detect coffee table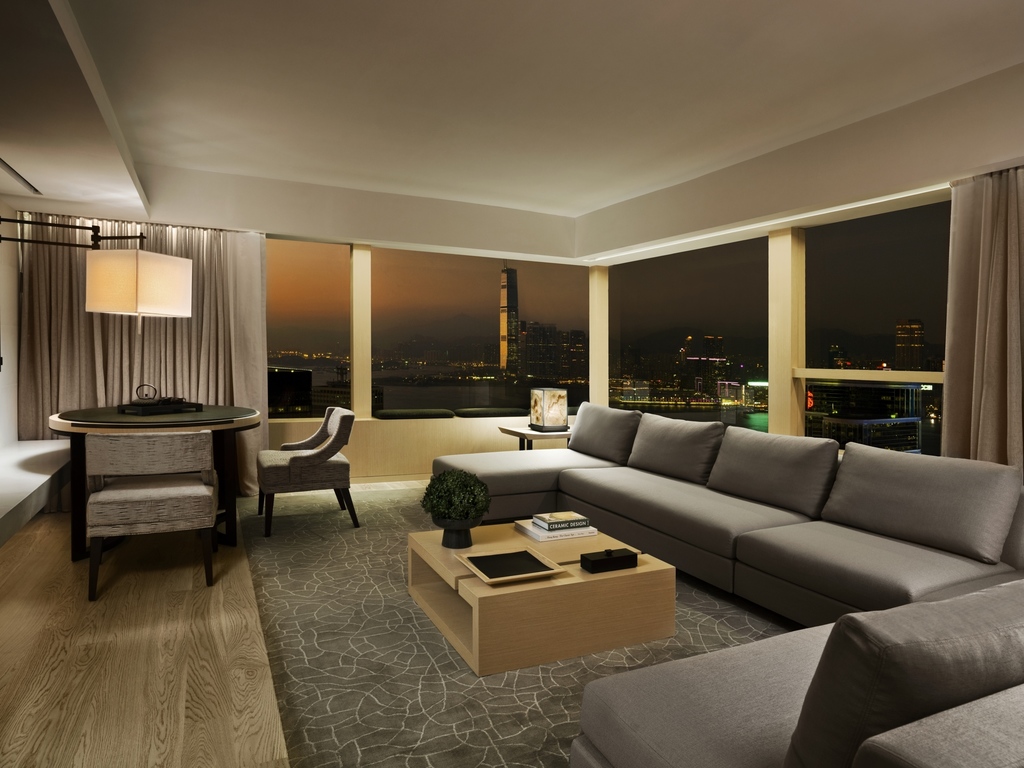
left=396, top=502, right=695, bottom=678
